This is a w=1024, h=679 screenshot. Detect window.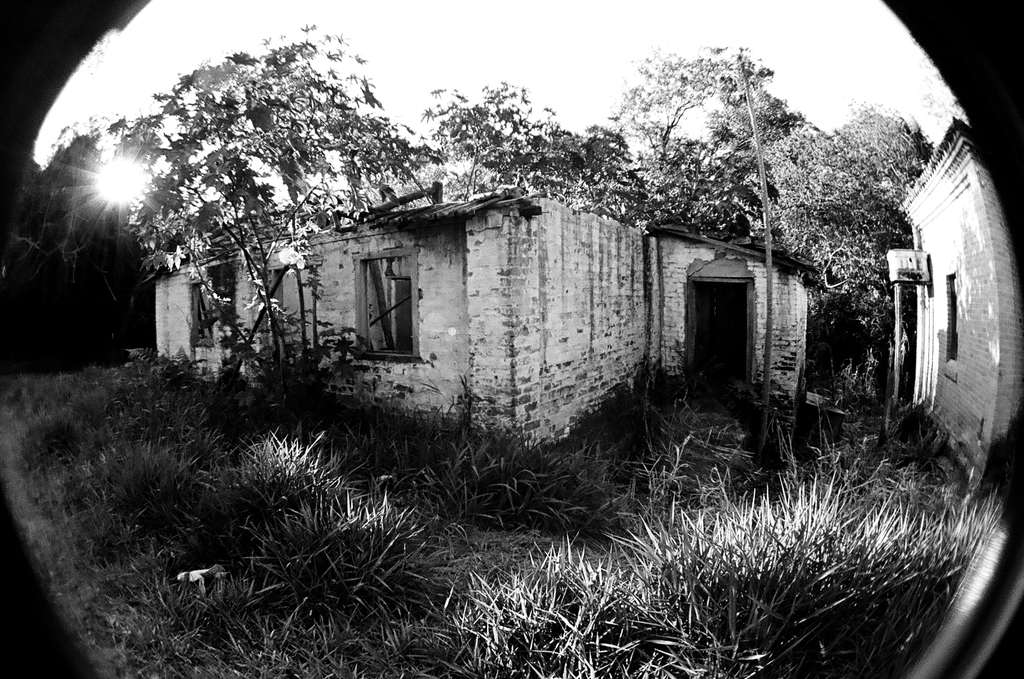
x1=358, y1=231, x2=409, y2=360.
